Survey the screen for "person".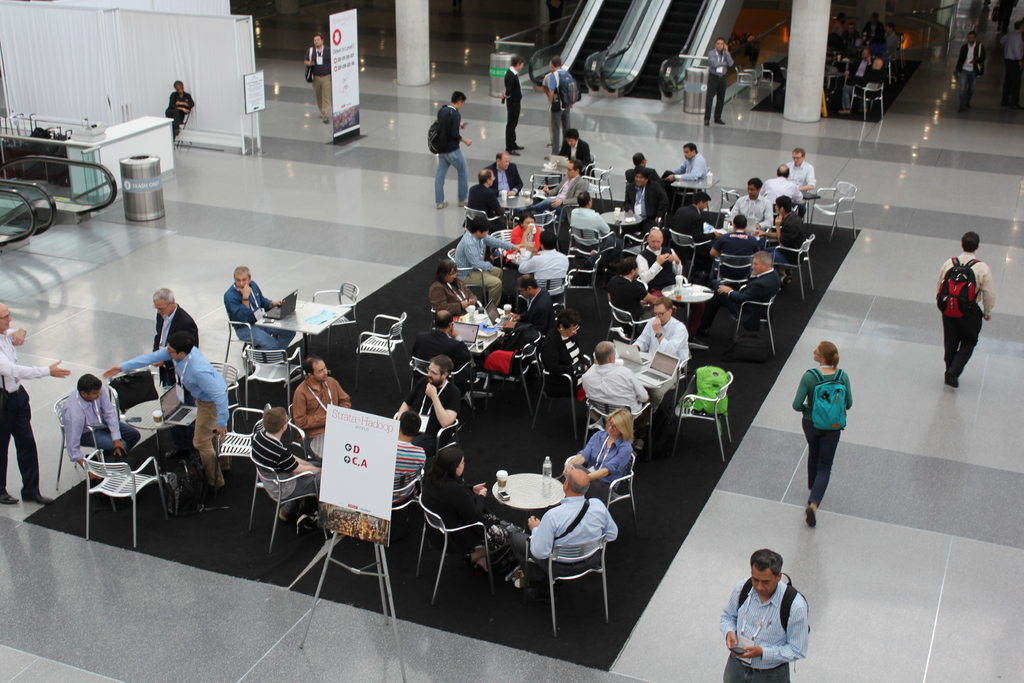
Survey found: bbox(433, 252, 481, 320).
